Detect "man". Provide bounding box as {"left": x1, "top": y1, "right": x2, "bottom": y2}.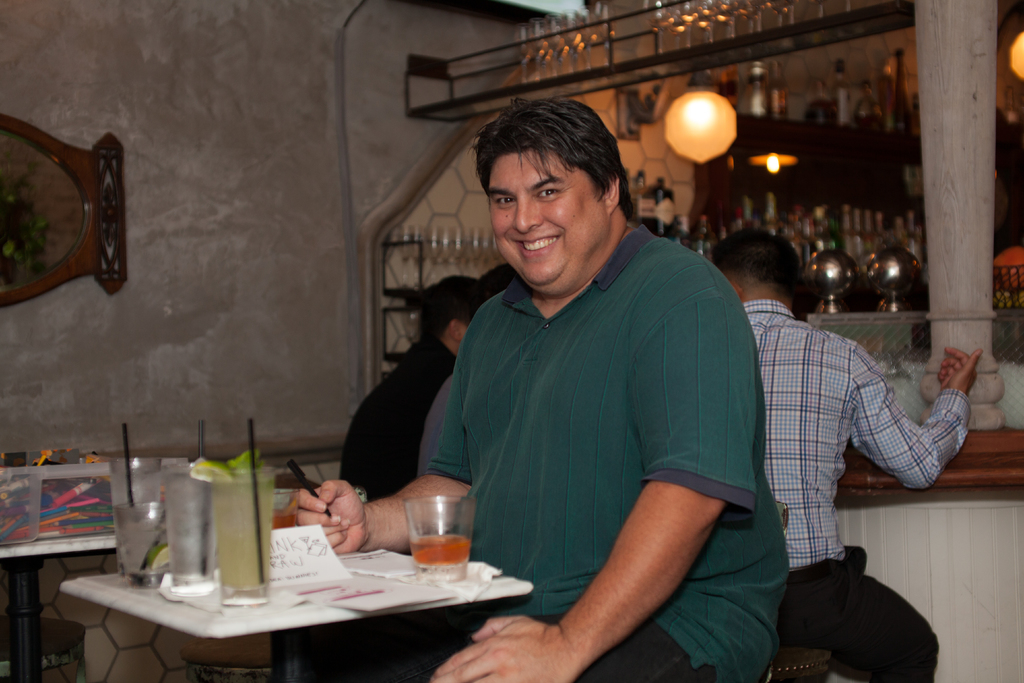
{"left": 376, "top": 91, "right": 787, "bottom": 647}.
